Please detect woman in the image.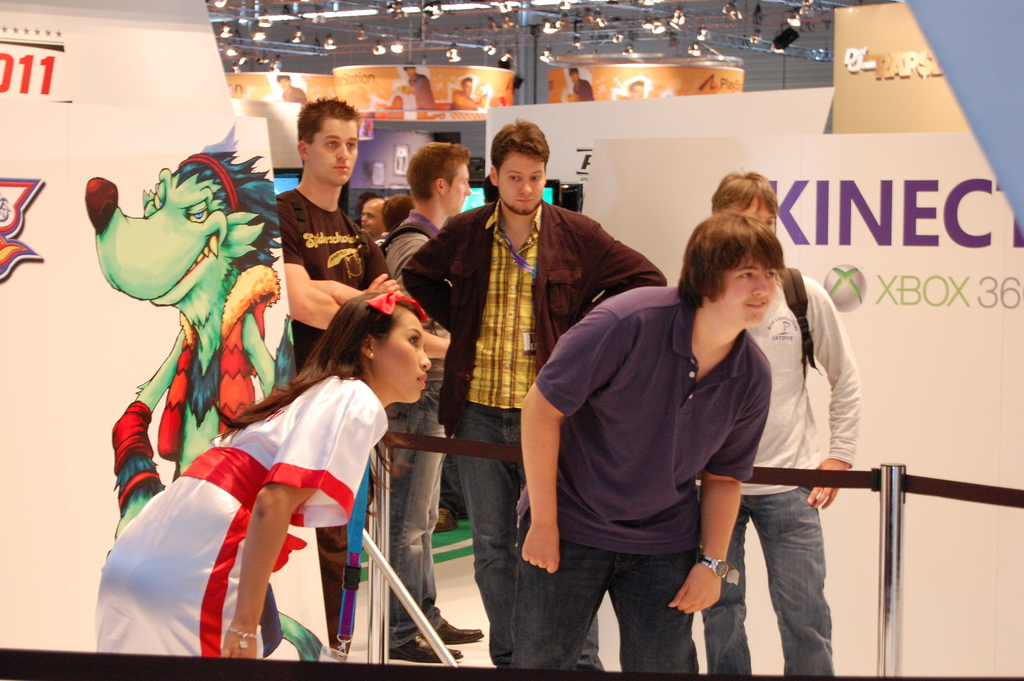
pyautogui.locateOnScreen(176, 267, 425, 680).
